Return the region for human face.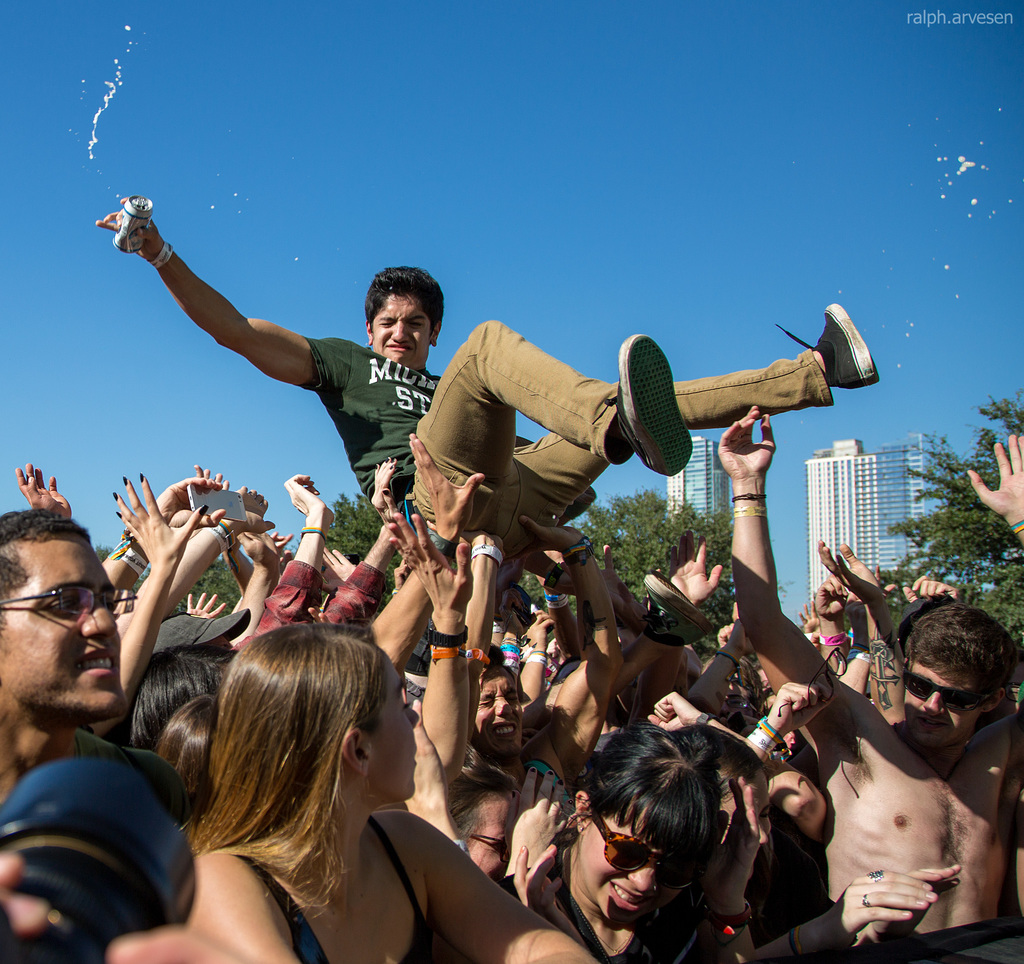
(left=572, top=803, right=673, bottom=936).
